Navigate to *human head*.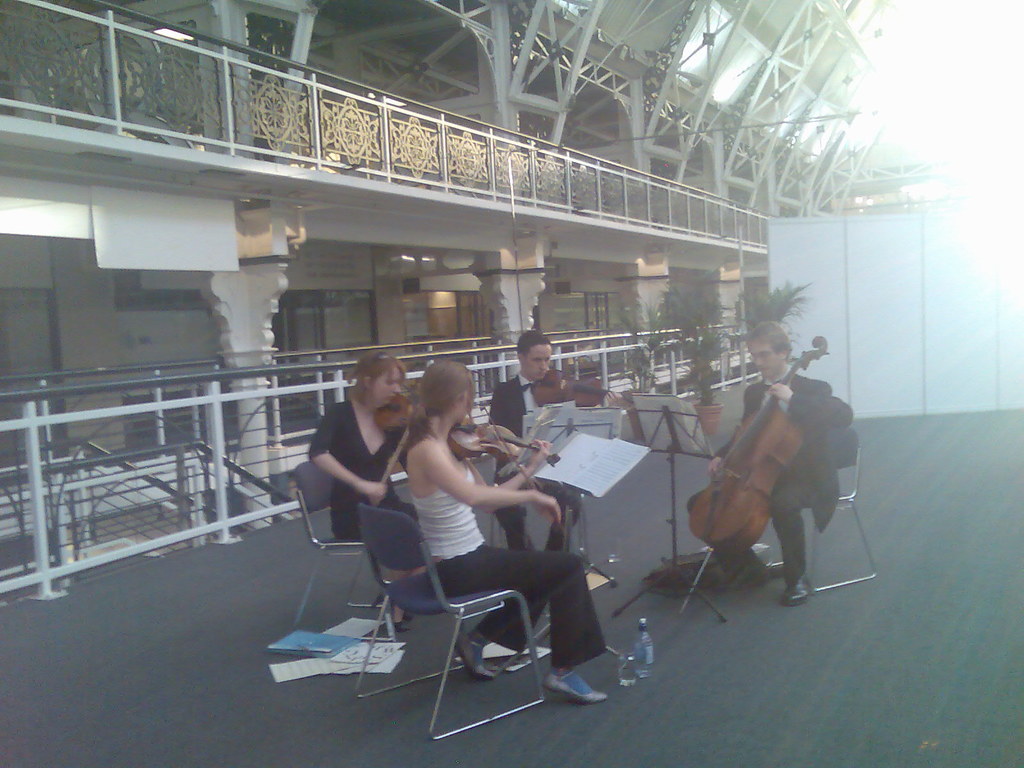
Navigation target: bbox=[417, 353, 476, 432].
